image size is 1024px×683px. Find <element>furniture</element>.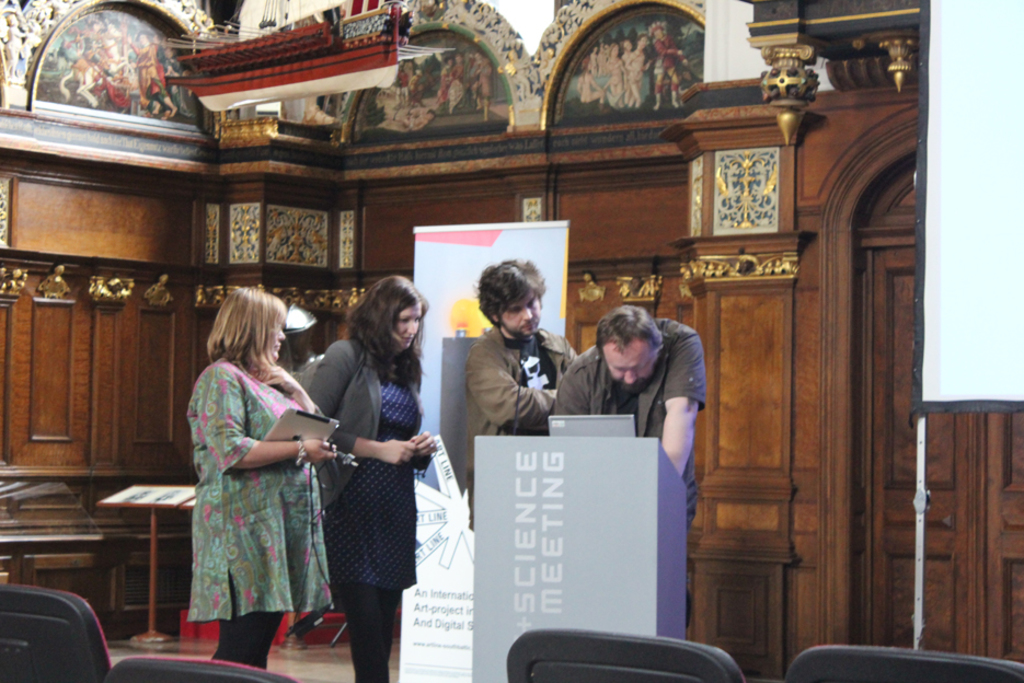
95, 487, 198, 643.
